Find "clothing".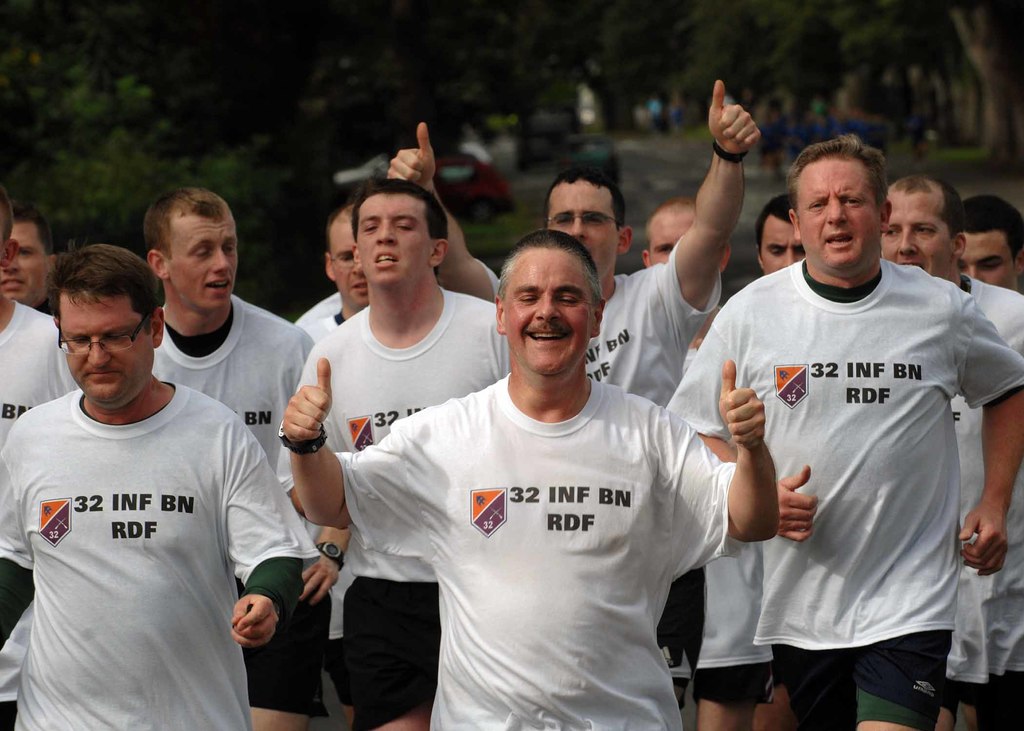
[671,251,1023,723].
